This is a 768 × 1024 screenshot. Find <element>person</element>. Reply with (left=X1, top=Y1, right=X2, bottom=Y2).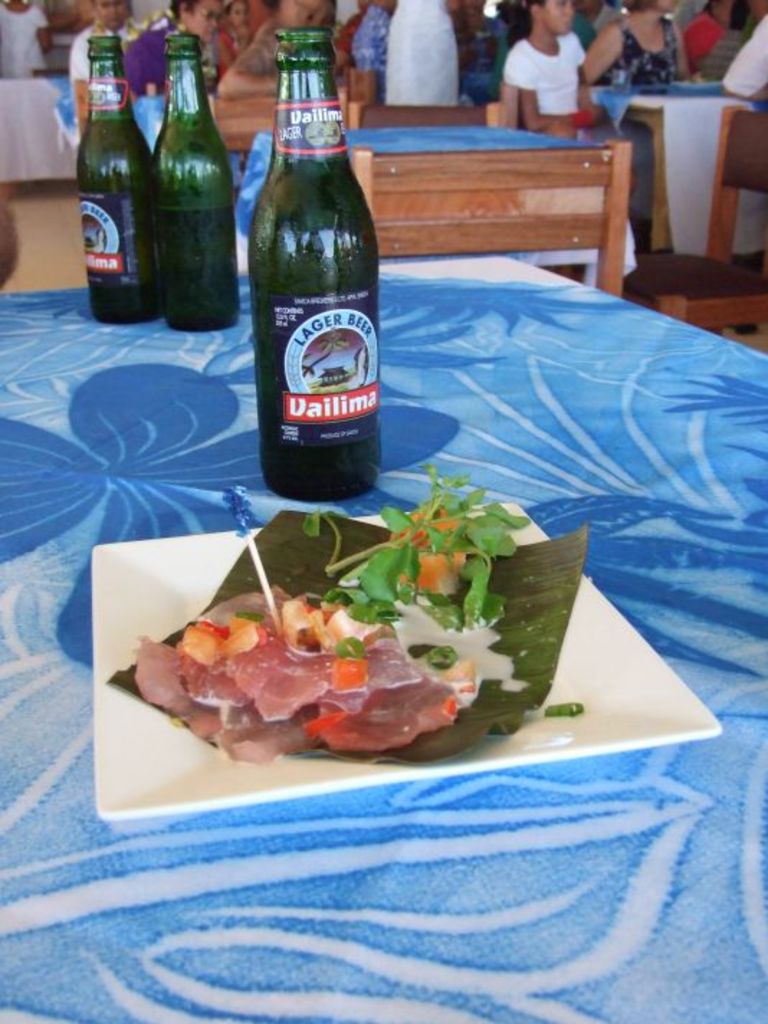
(left=575, top=0, right=605, bottom=58).
